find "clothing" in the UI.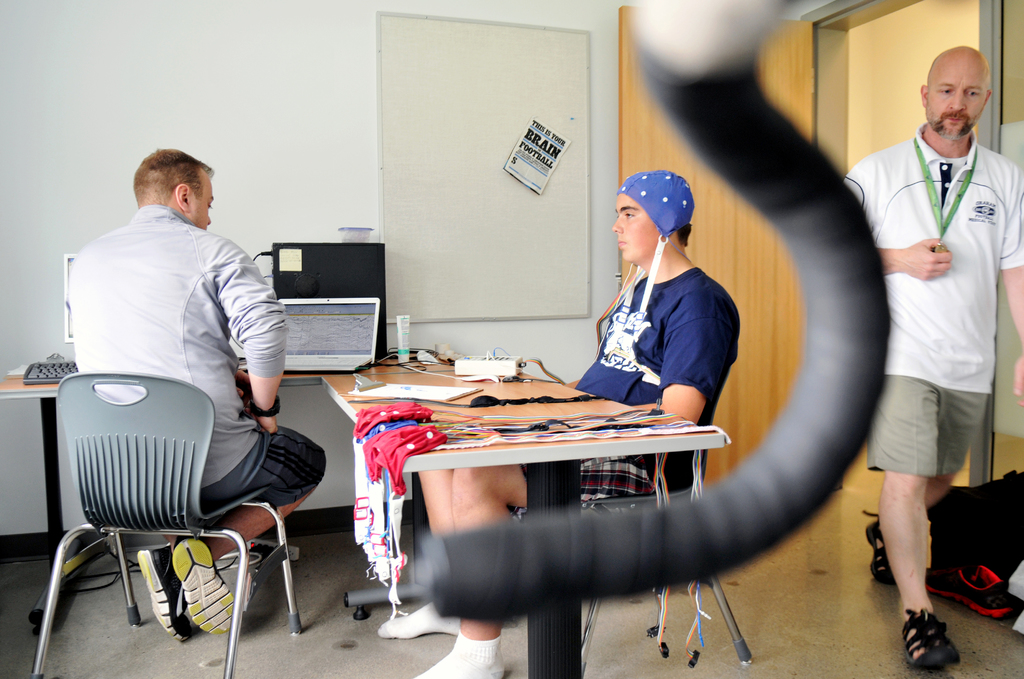
UI element at region(873, 78, 1009, 534).
